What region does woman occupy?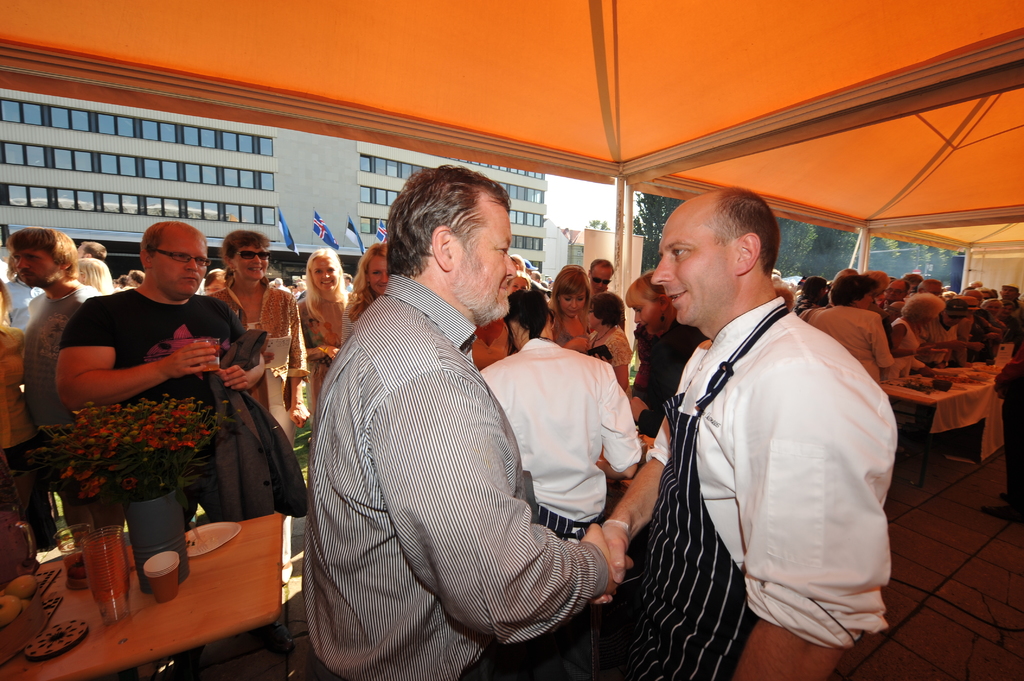
[left=211, top=230, right=292, bottom=401].
